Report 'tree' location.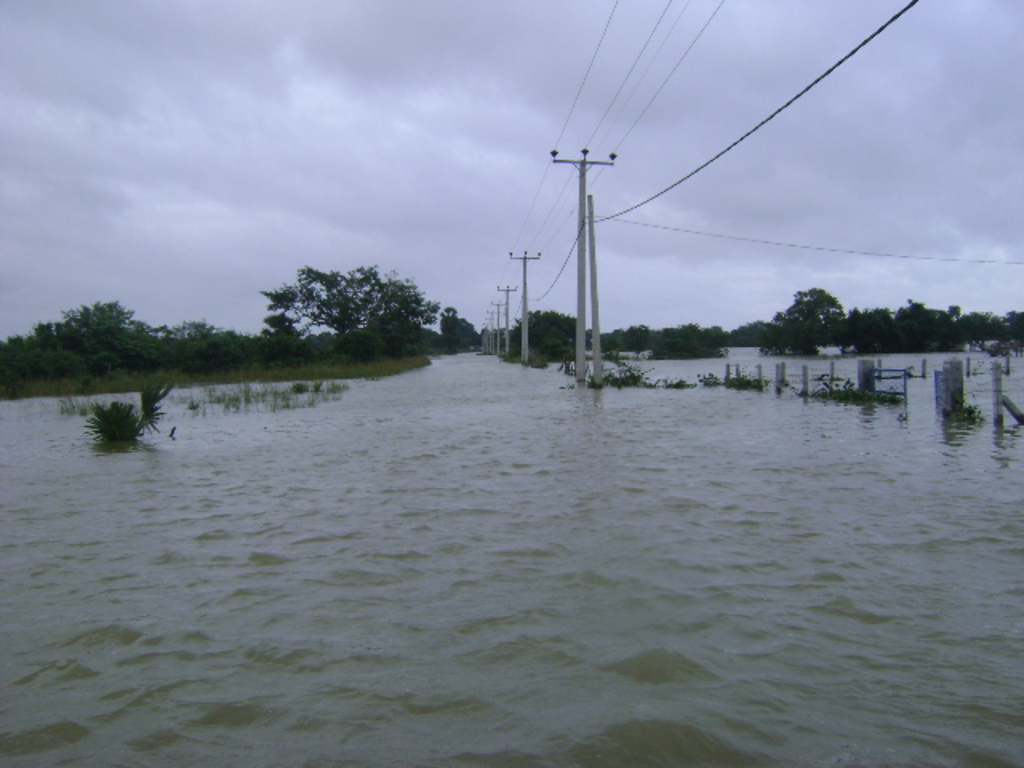
Report: <bbox>915, 302, 957, 346</bbox>.
